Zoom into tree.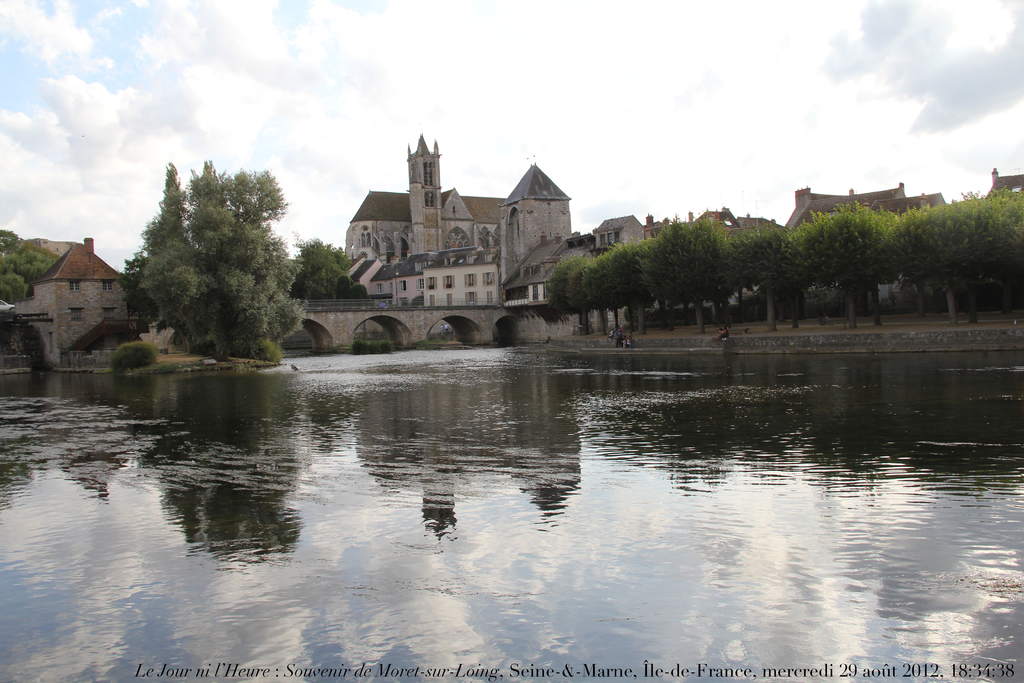
Zoom target: BBox(980, 178, 1023, 309).
